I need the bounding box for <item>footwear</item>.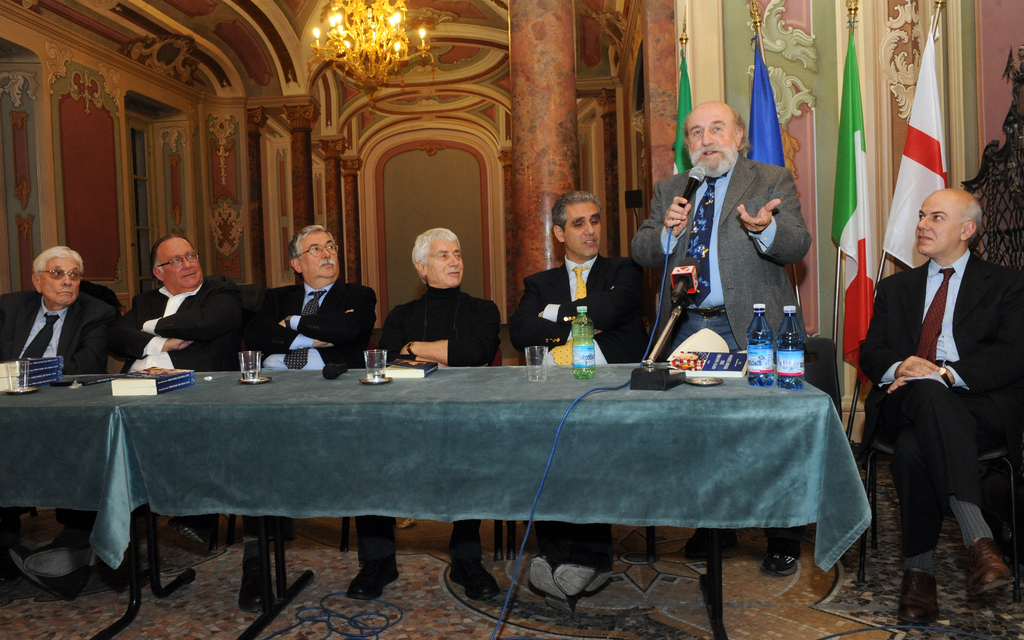
Here it is: l=687, t=530, r=732, b=560.
